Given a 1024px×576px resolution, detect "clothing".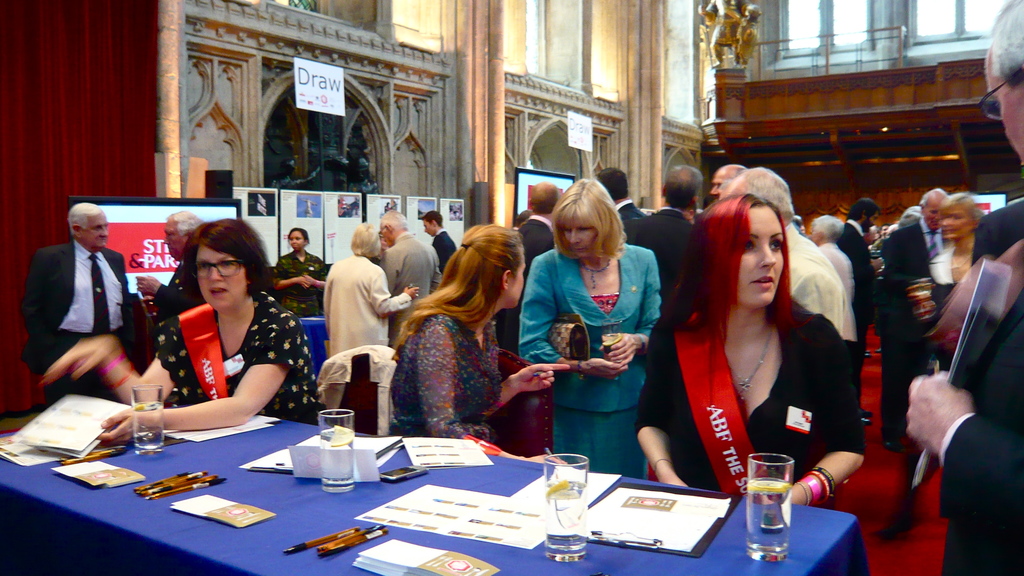
[x1=637, y1=296, x2=864, y2=497].
